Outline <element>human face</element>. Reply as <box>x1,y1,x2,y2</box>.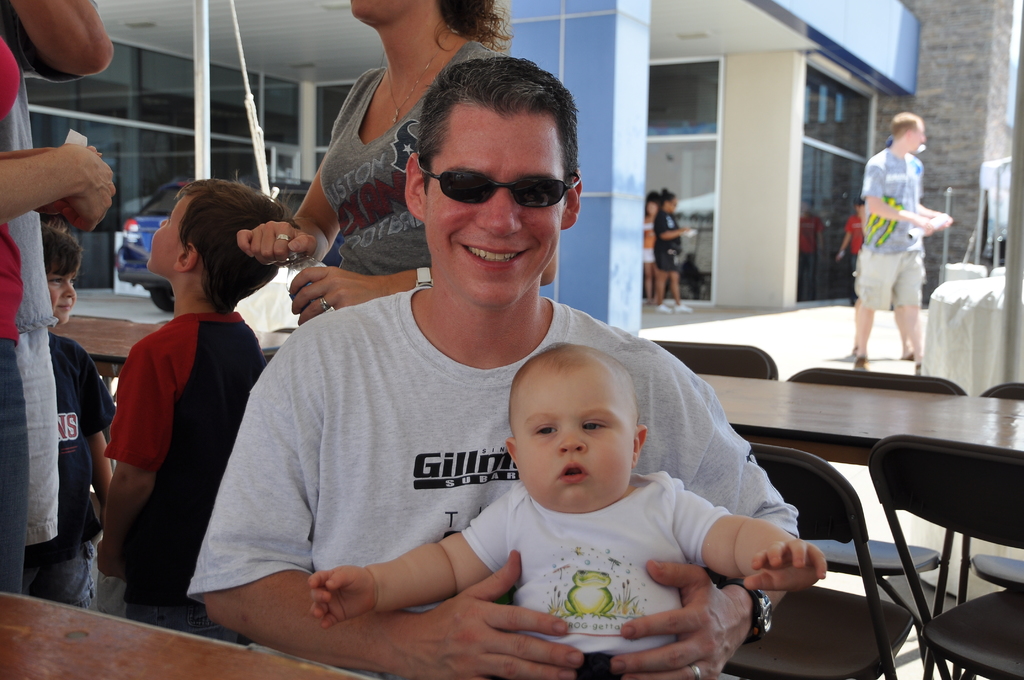
<box>49,270,76,323</box>.
